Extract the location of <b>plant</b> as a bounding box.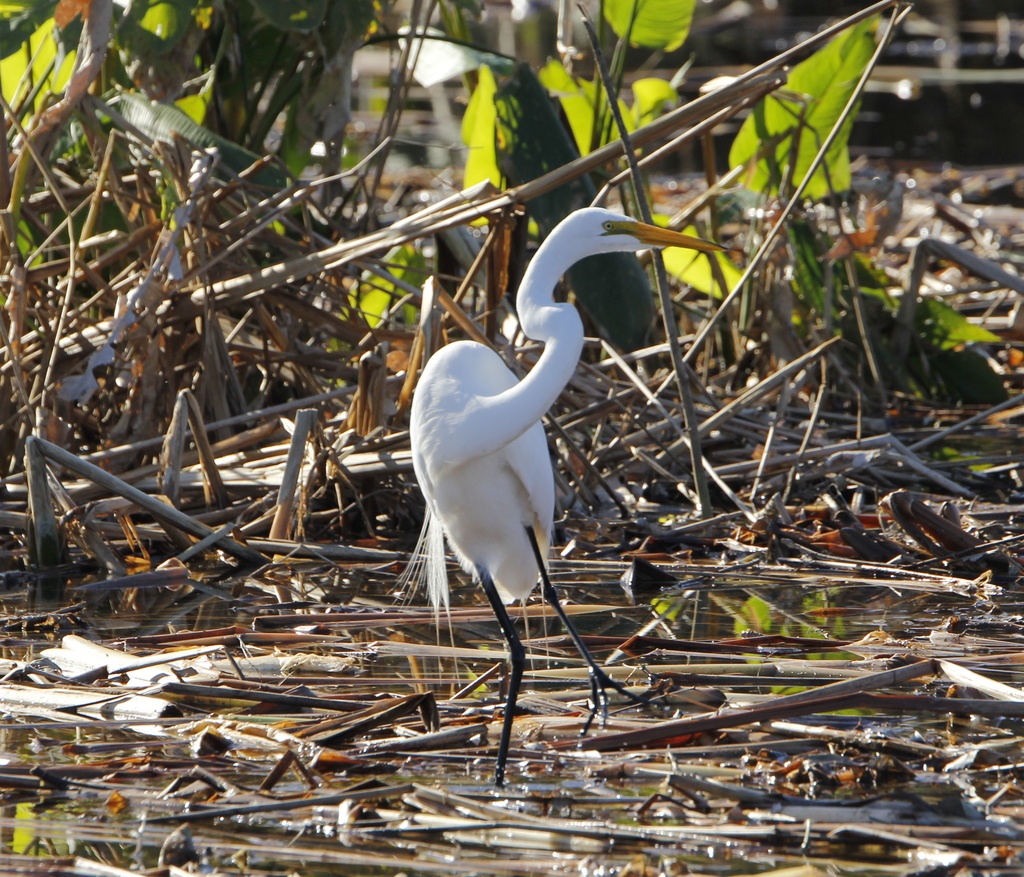
(0, 0, 430, 291).
